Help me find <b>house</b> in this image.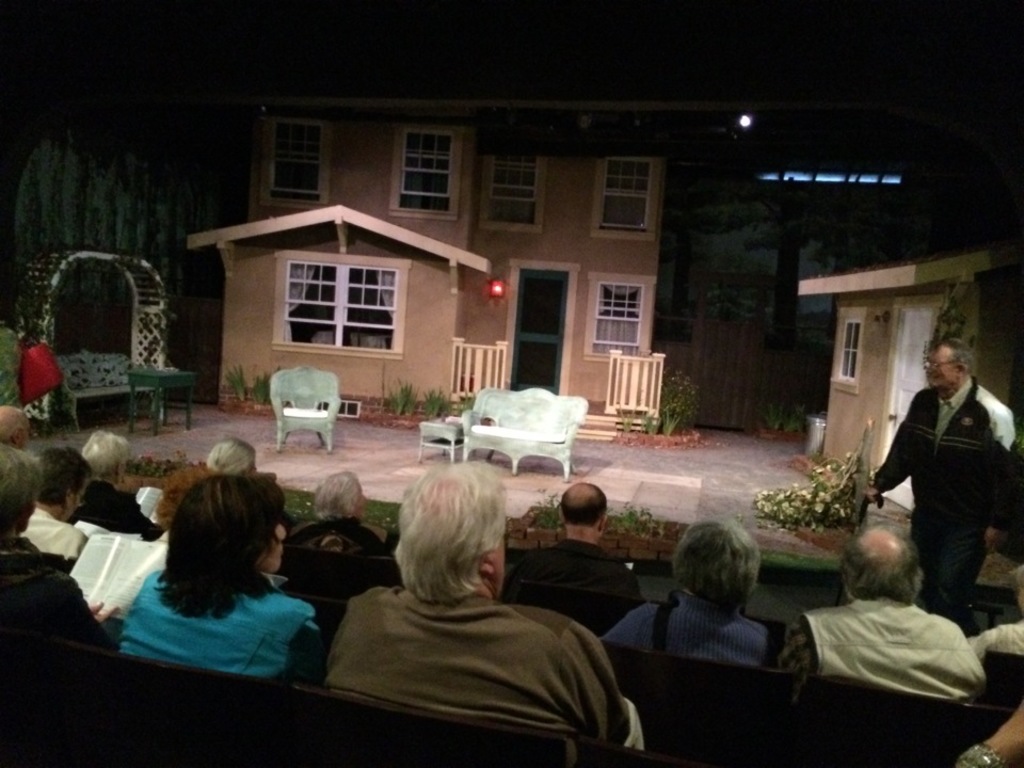
Found it: rect(189, 81, 671, 436).
